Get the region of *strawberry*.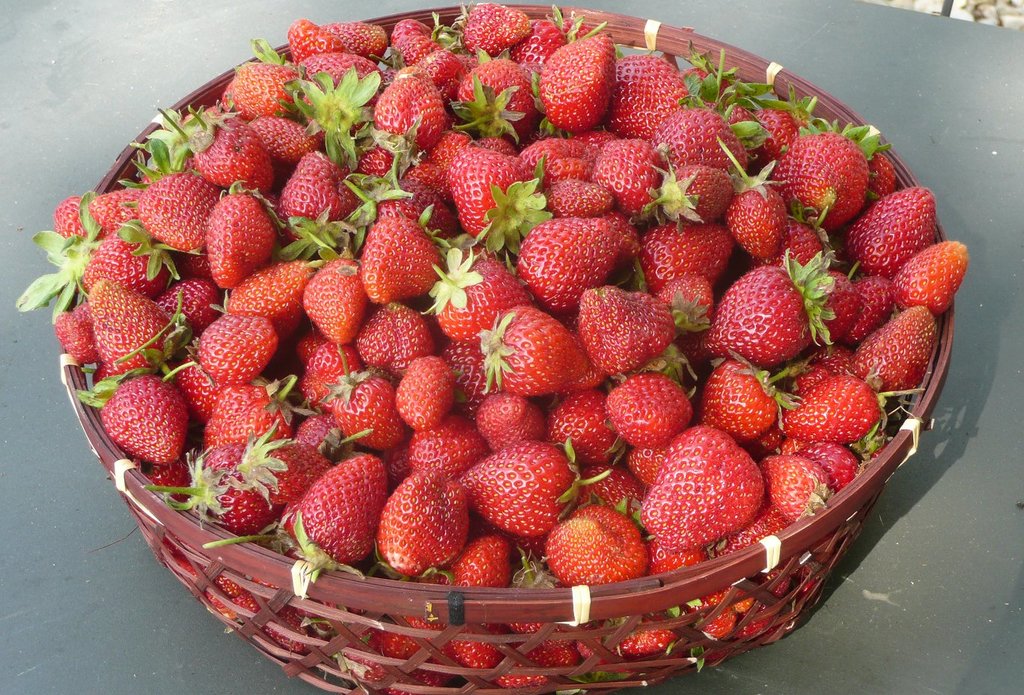
{"left": 481, "top": 391, "right": 552, "bottom": 457}.
